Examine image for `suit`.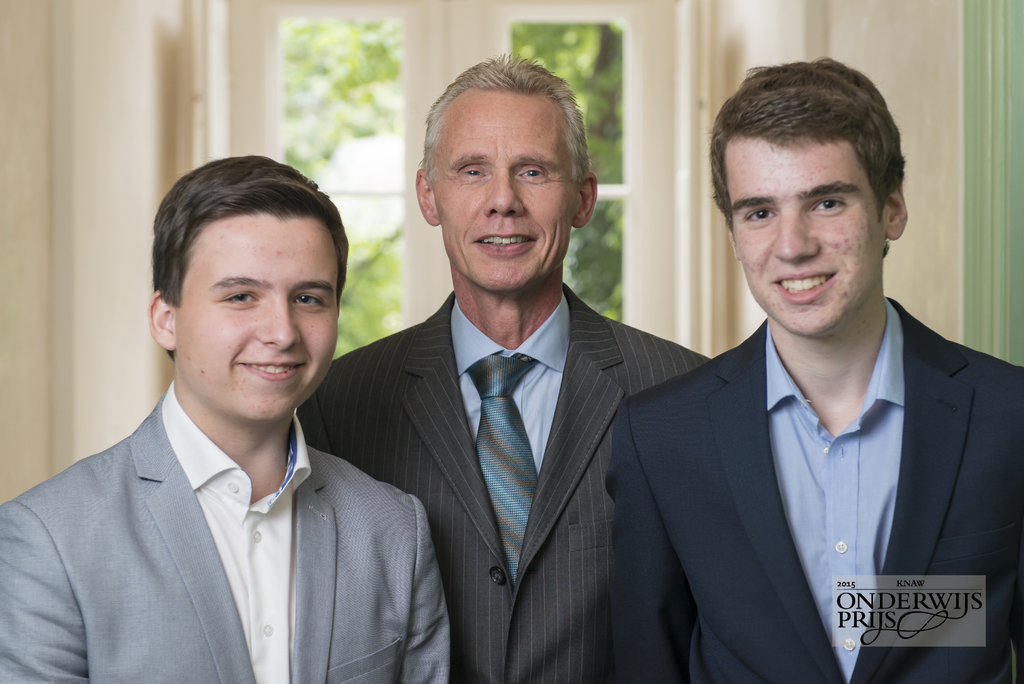
Examination result: locate(0, 376, 458, 683).
